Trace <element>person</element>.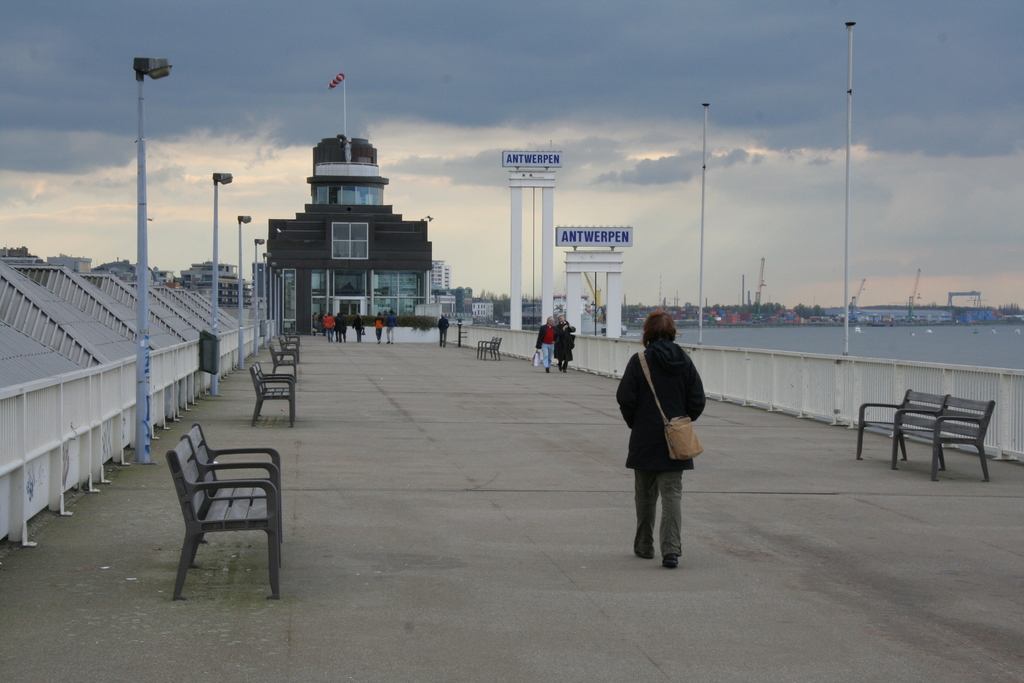
Traced to bbox=[354, 313, 365, 345].
